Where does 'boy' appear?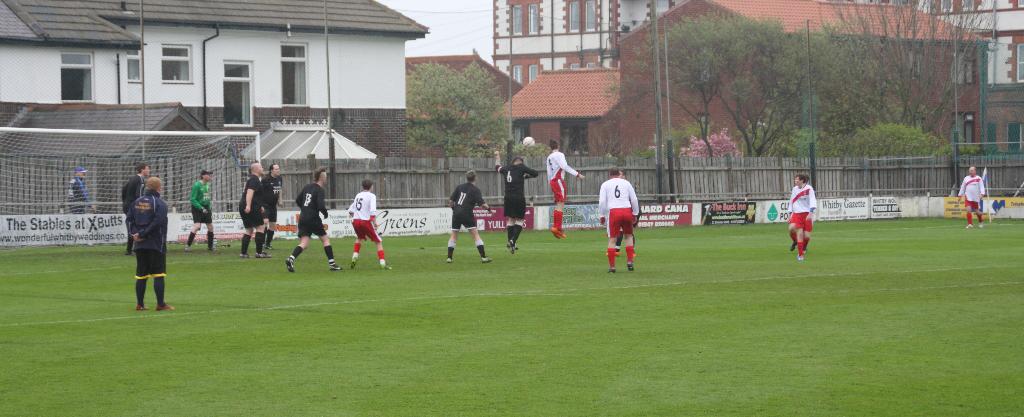
Appears at x1=445 y1=171 x2=494 y2=261.
